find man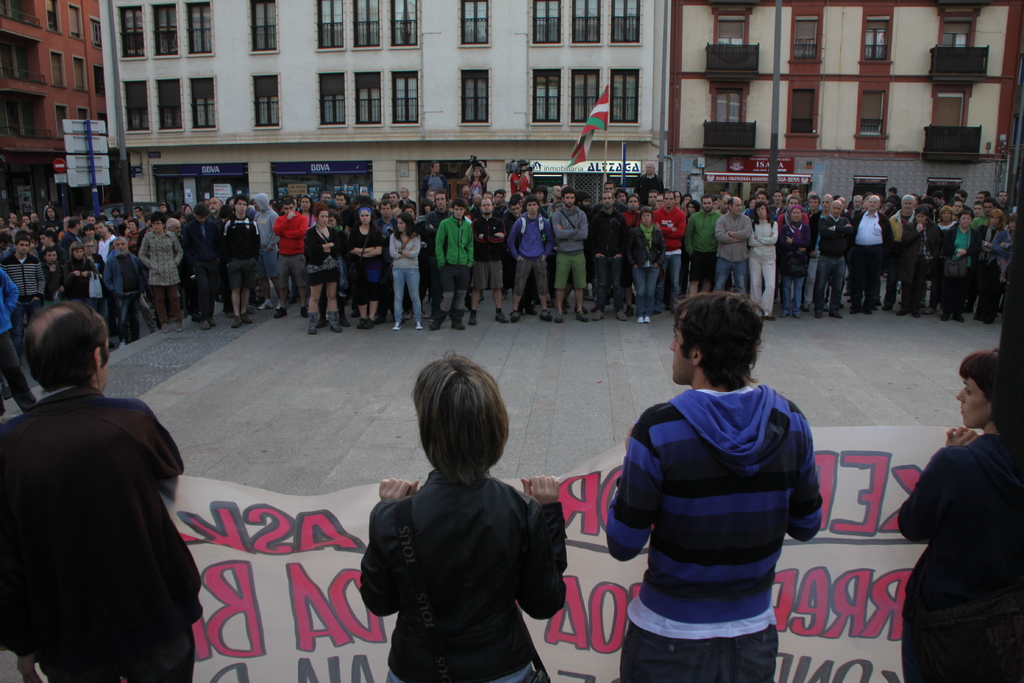
x1=800, y1=193, x2=852, y2=311
